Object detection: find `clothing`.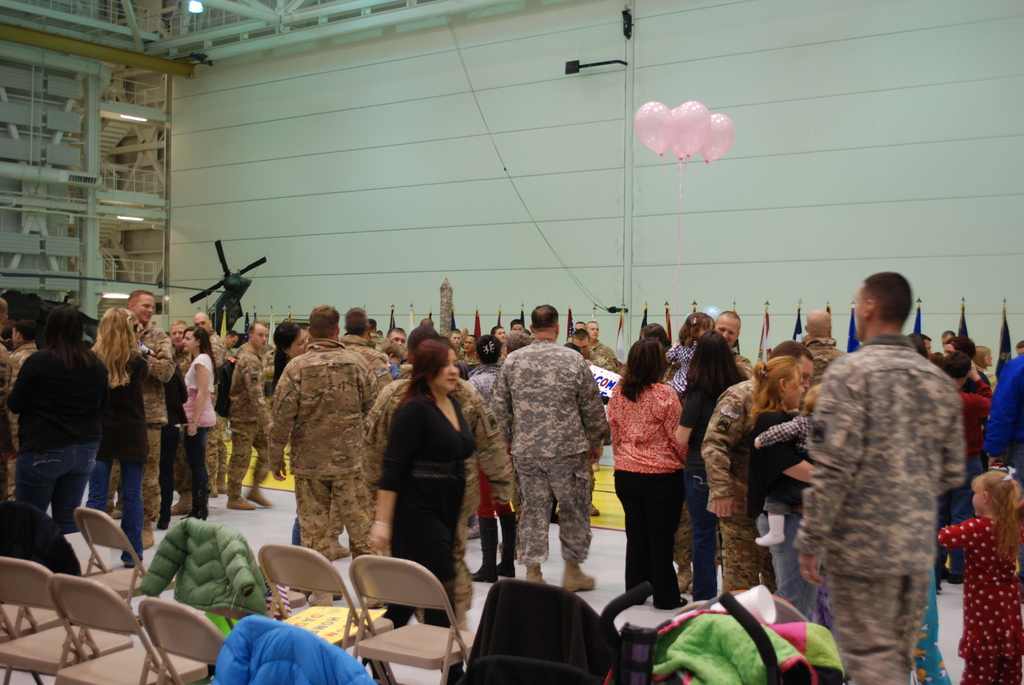
locate(1, 340, 109, 537).
